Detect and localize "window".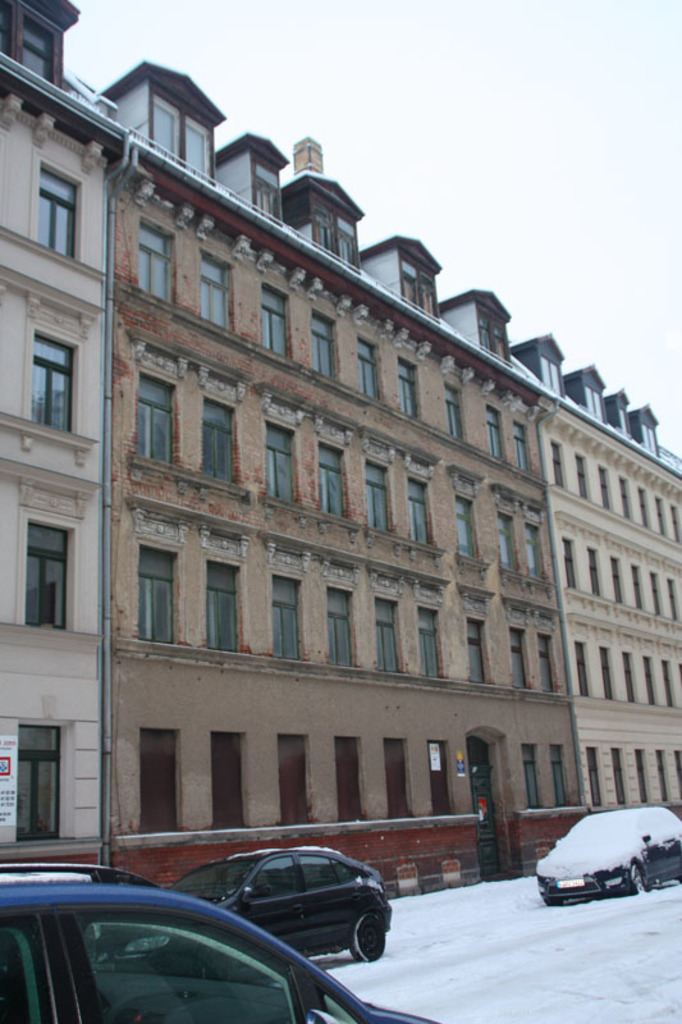
Localized at (left=662, top=655, right=678, bottom=705).
